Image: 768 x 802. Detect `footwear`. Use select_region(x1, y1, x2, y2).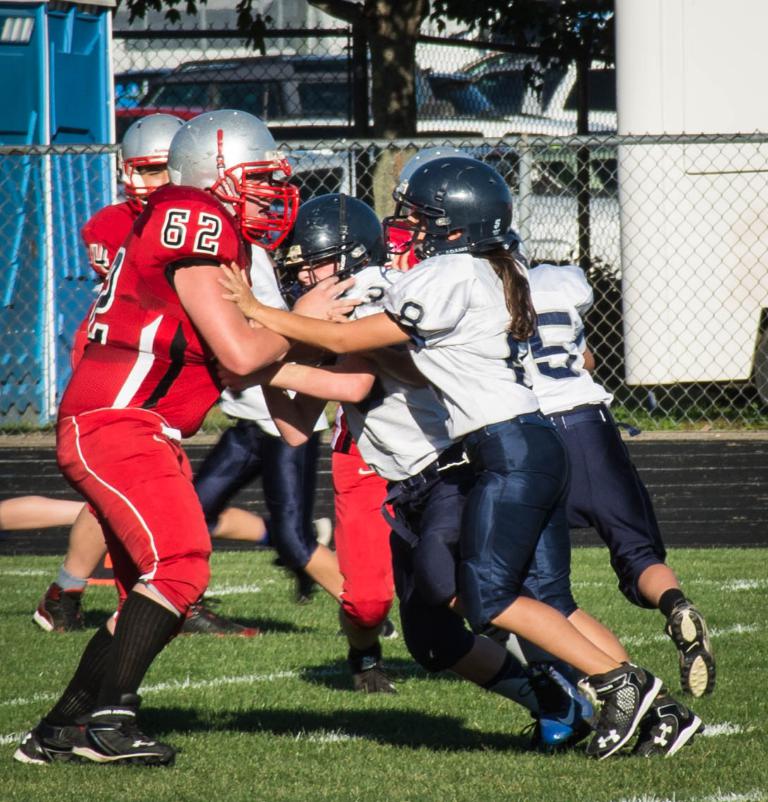
select_region(661, 599, 719, 700).
